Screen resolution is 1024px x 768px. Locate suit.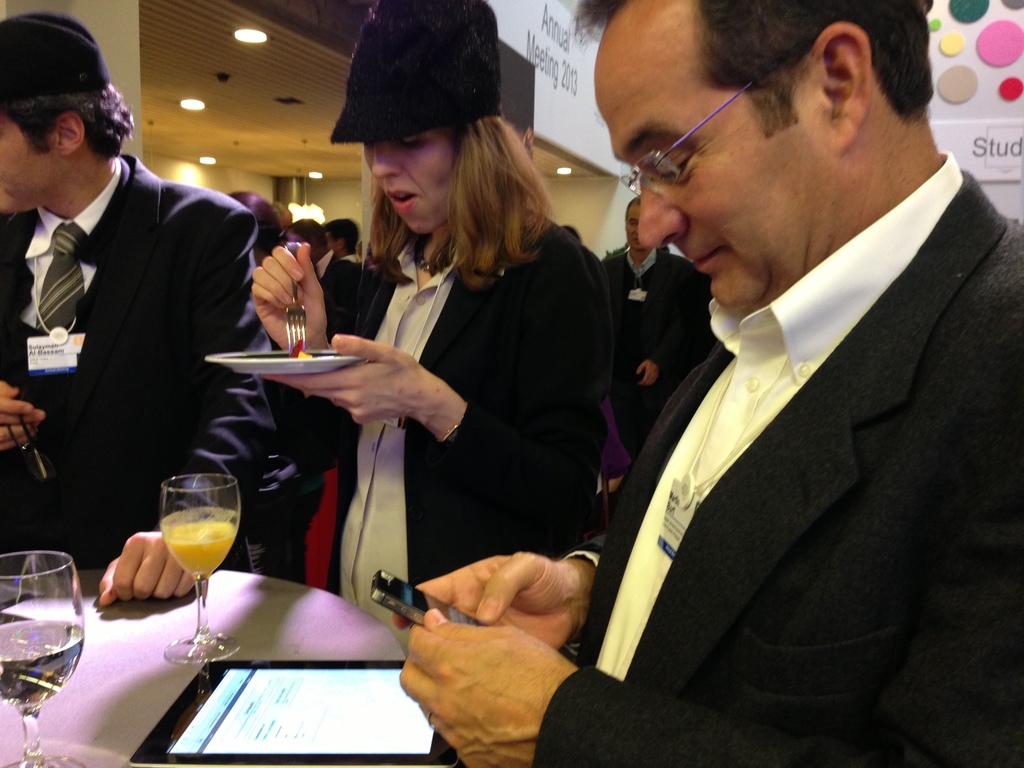
locate(320, 253, 362, 345).
